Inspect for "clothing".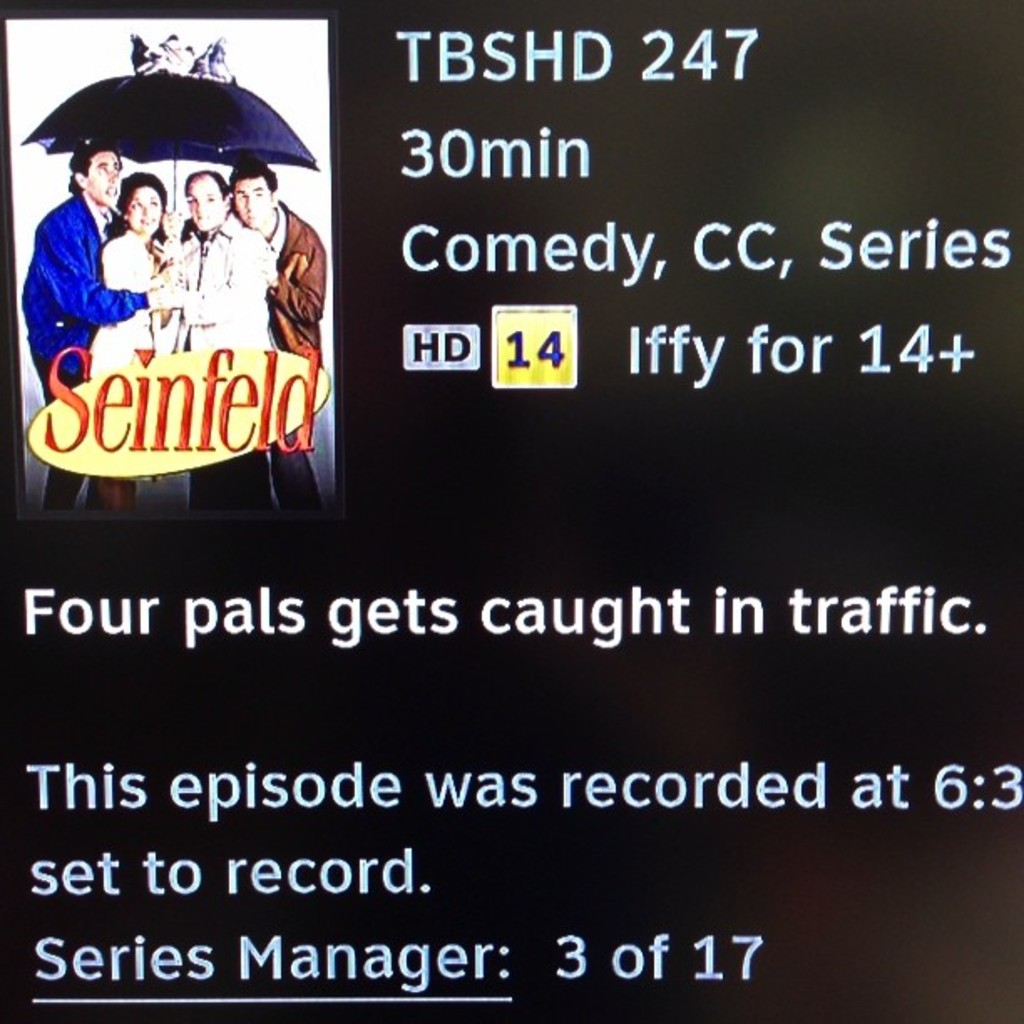
Inspection: bbox=[22, 194, 142, 497].
